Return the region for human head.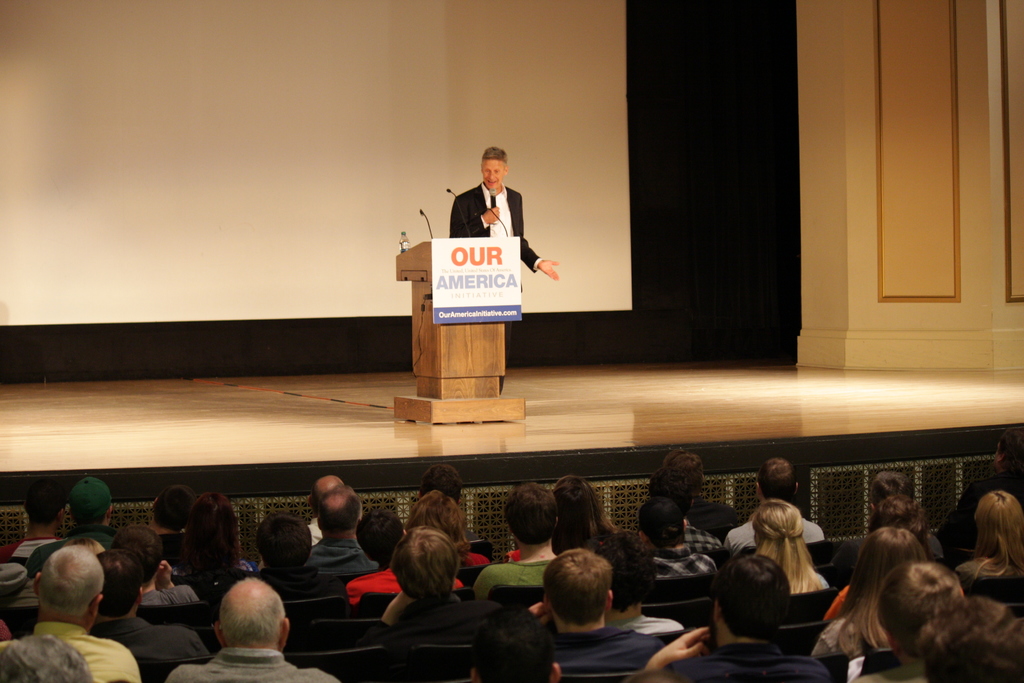
483, 145, 510, 188.
